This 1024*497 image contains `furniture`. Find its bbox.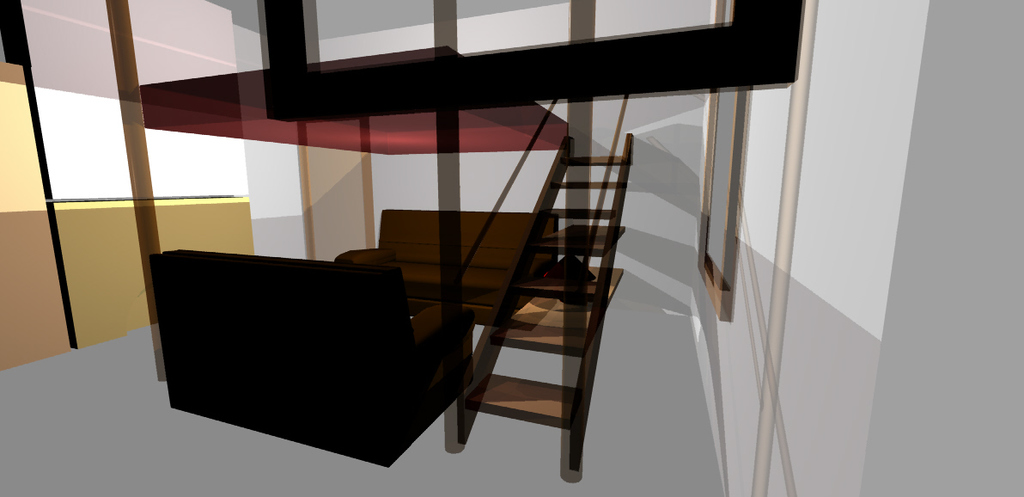
detection(149, 248, 474, 467).
